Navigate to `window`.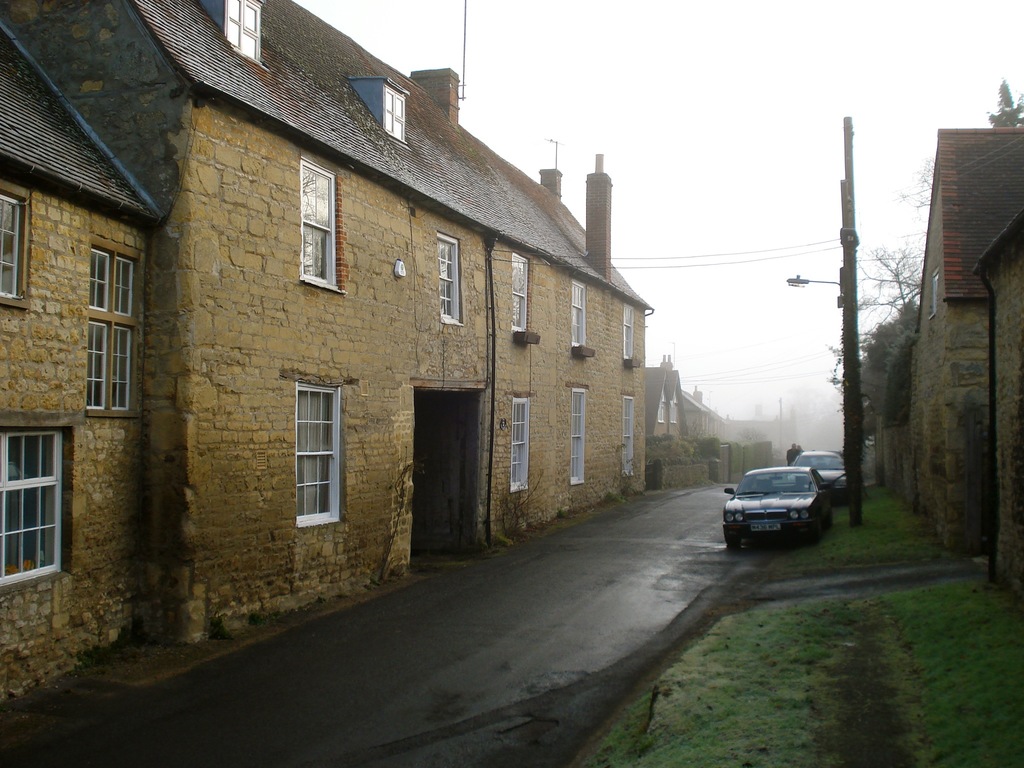
Navigation target: [left=623, top=303, right=637, bottom=362].
